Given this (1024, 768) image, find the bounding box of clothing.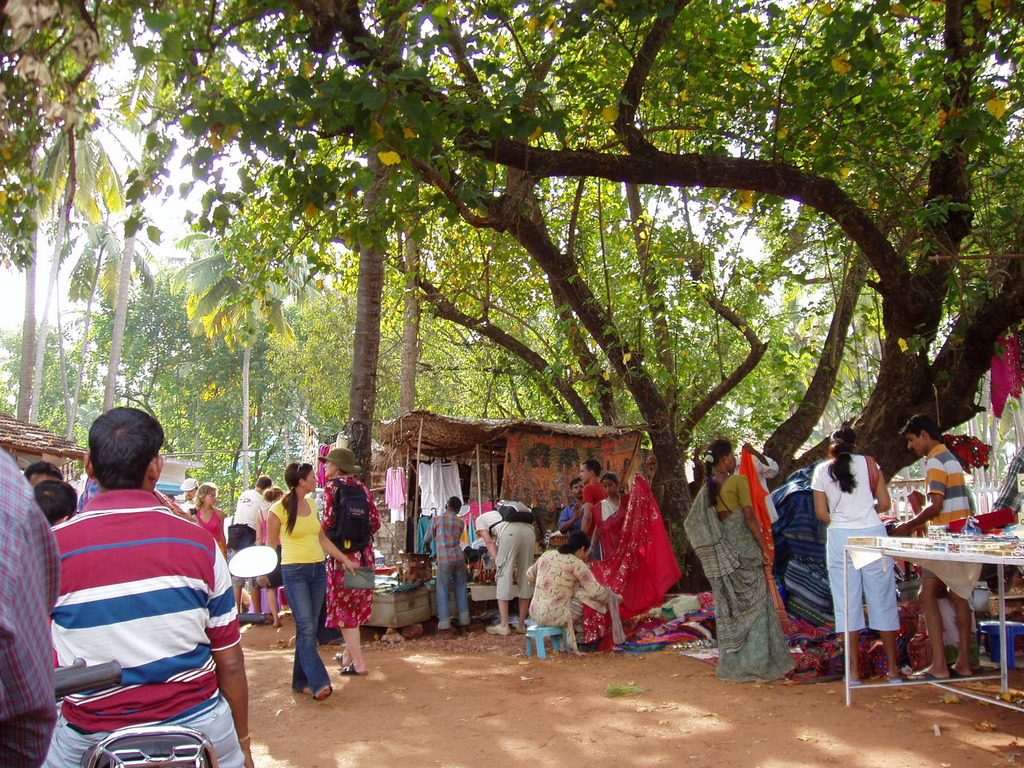
x1=257 y1=503 x2=278 y2=586.
